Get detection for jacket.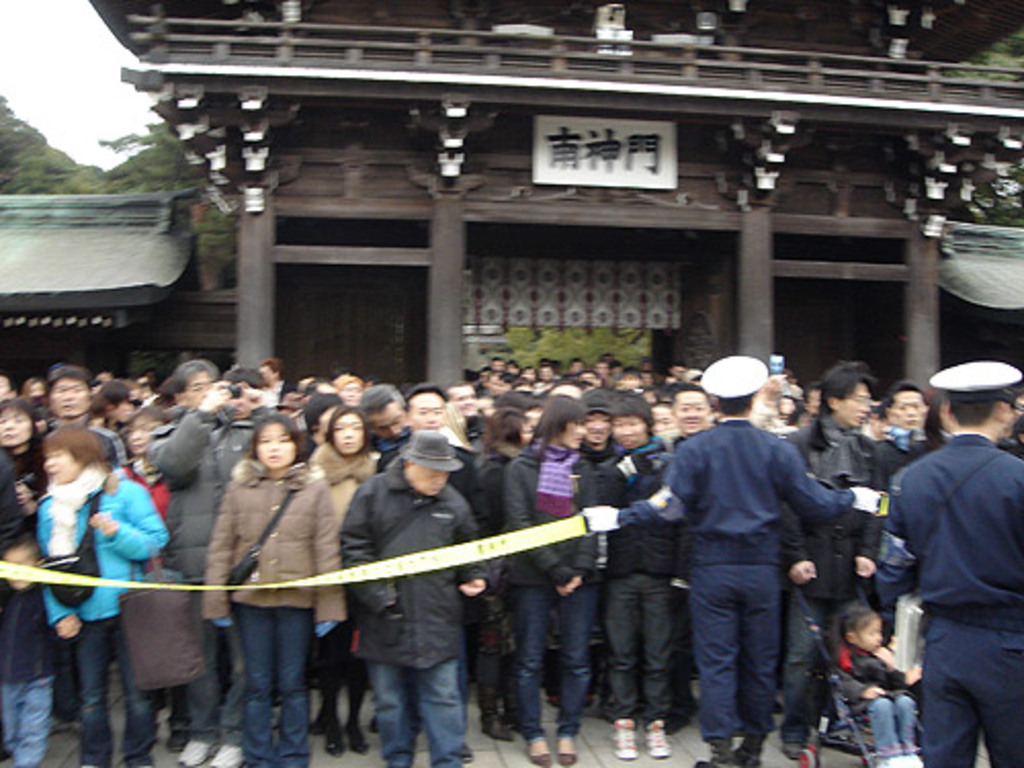
Detection: 494,442,621,590.
